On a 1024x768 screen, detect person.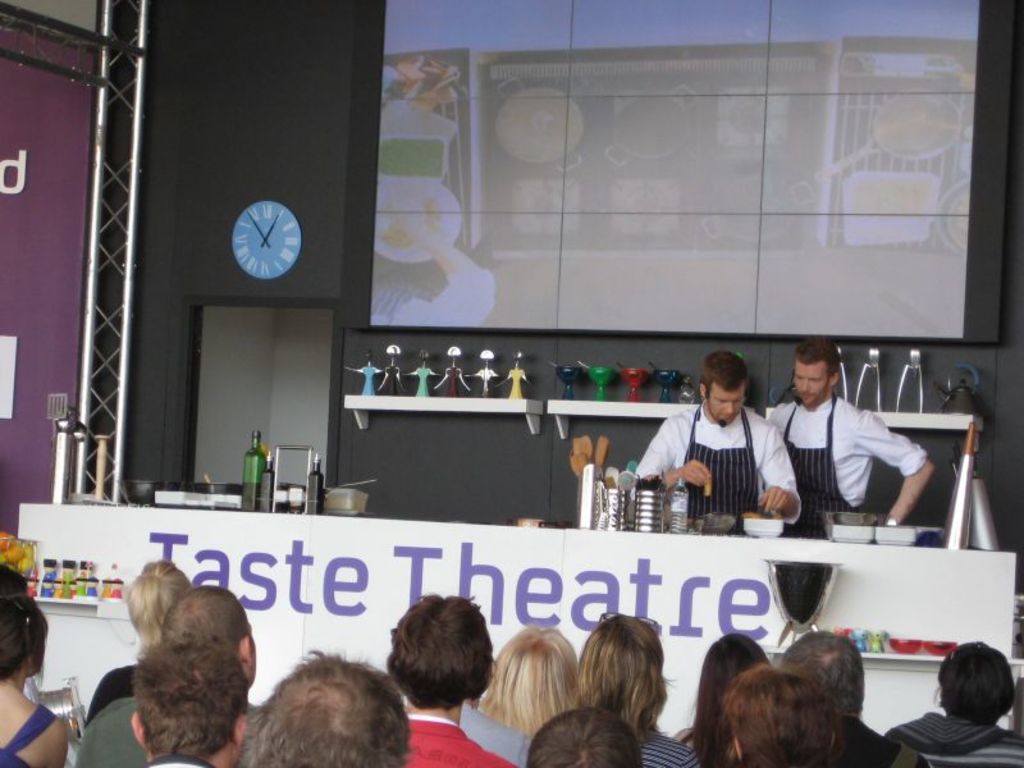
pyautogui.locateOnScreen(759, 627, 913, 767).
